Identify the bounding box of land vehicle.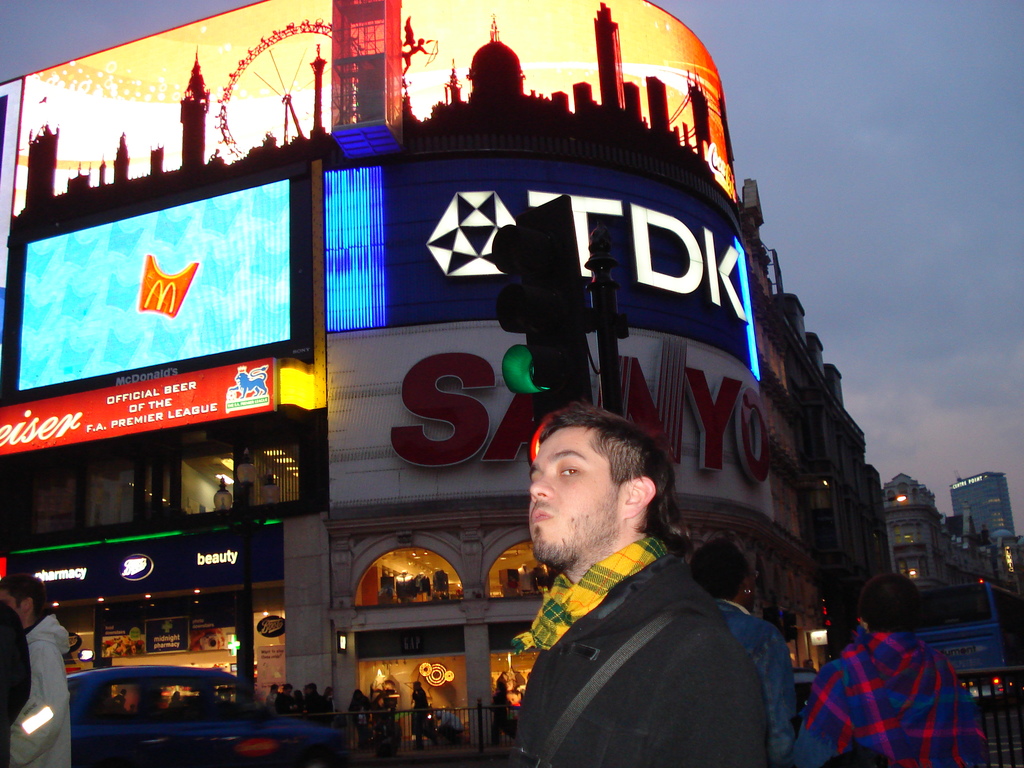
[left=925, top=577, right=1021, bottom=699].
